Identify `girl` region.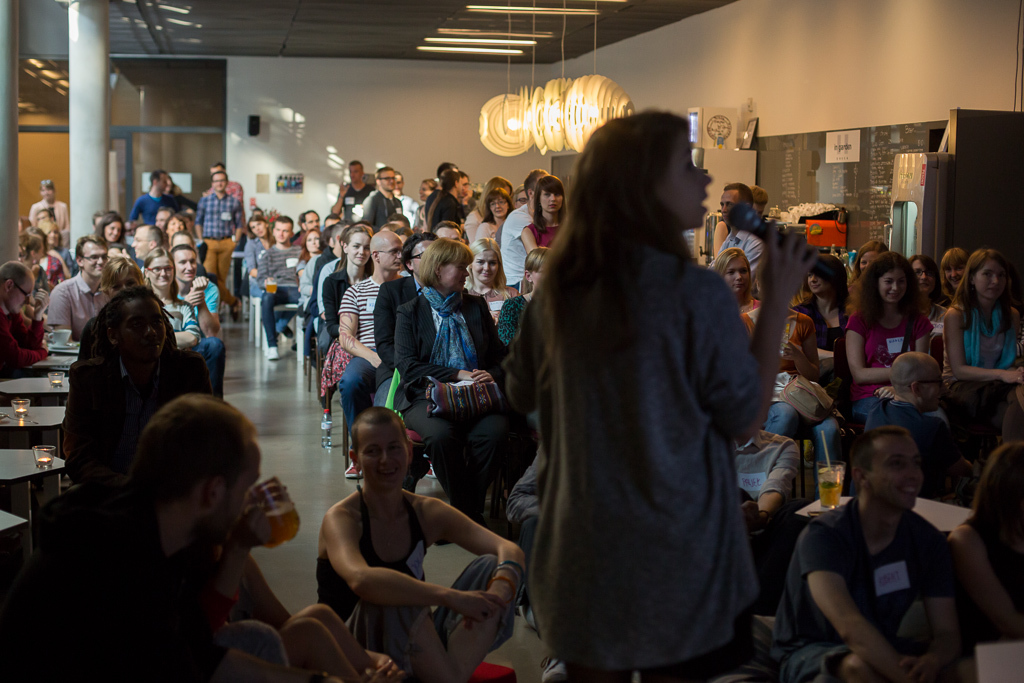
Region: Rect(321, 228, 373, 435).
